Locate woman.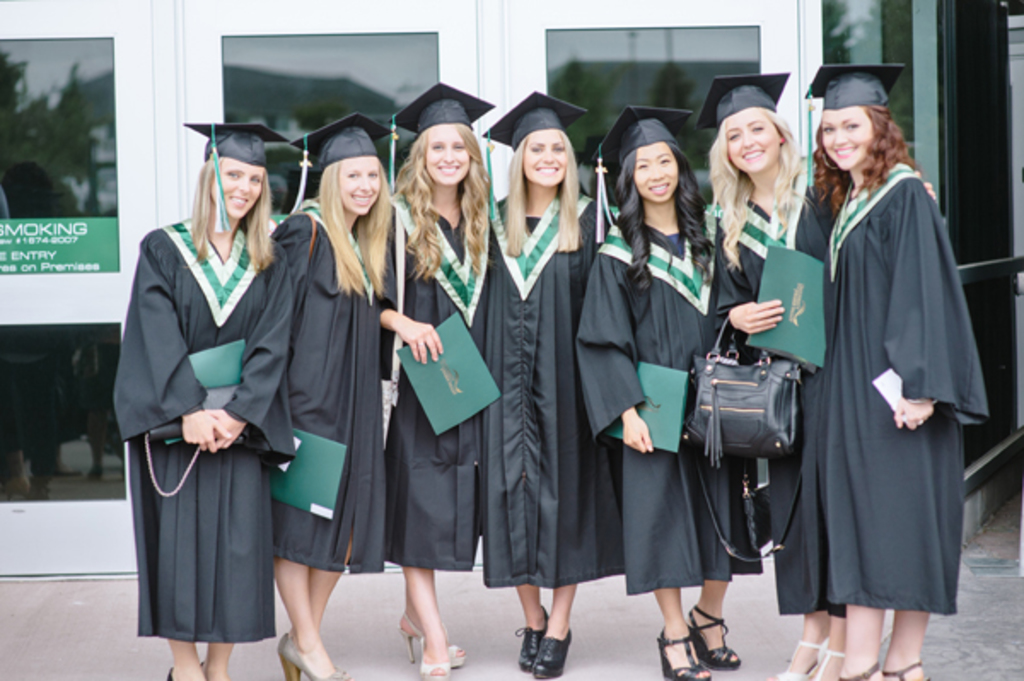
Bounding box: x1=701 y1=61 x2=935 y2=679.
